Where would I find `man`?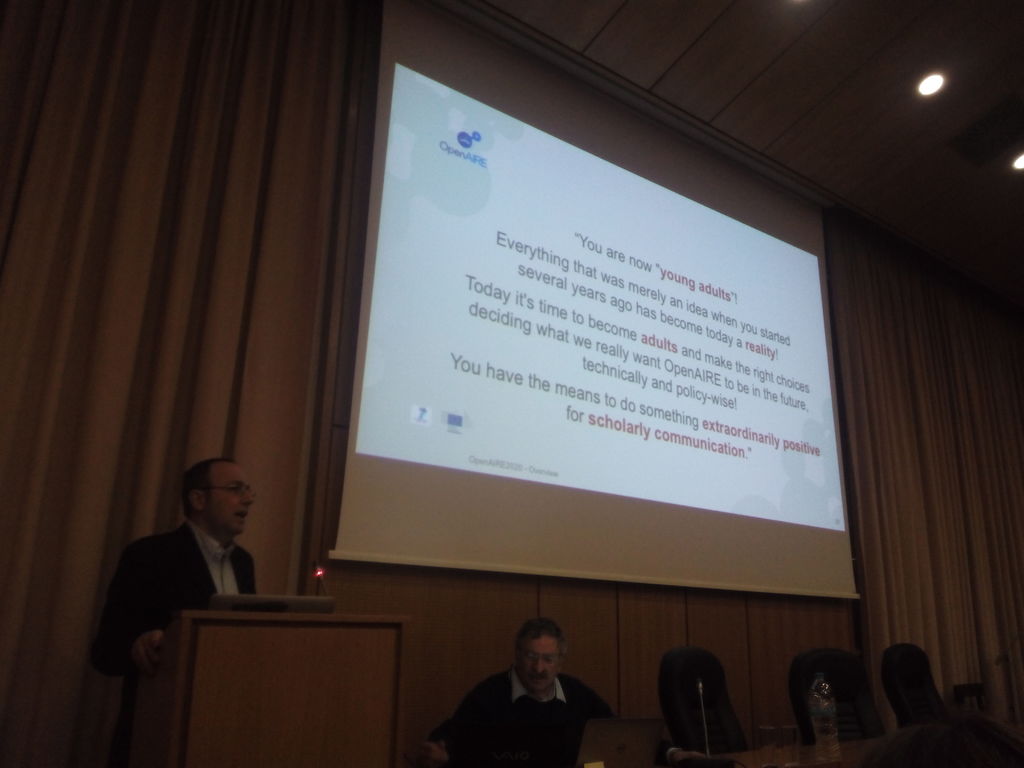
At 87:459:256:764.
